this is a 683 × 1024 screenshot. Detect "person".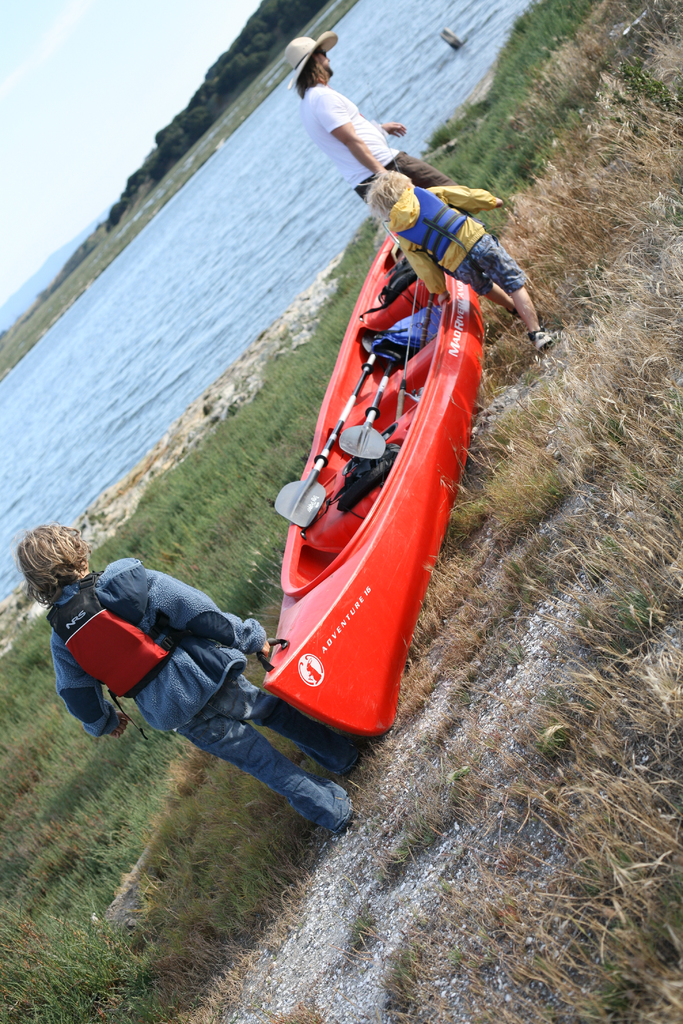
detection(356, 169, 561, 358).
